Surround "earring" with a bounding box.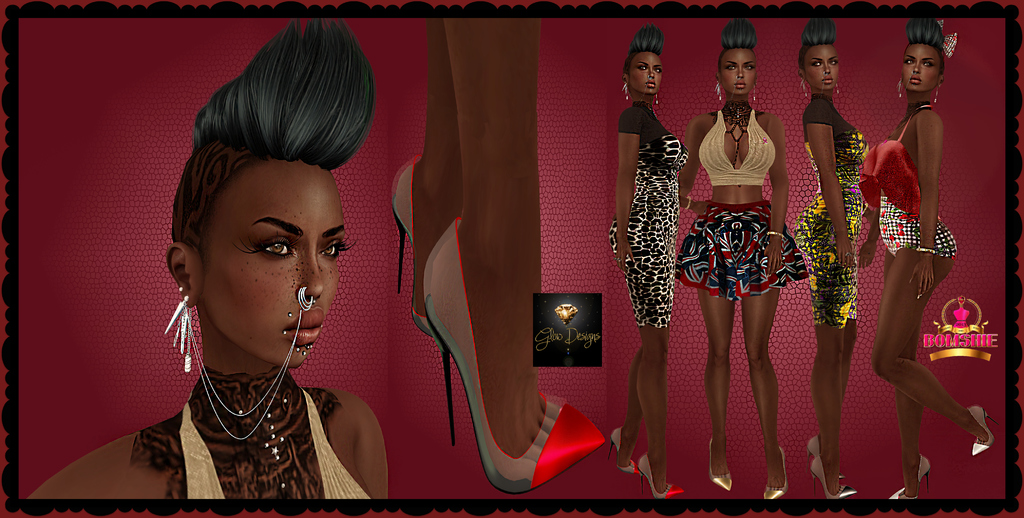
l=655, t=92, r=661, b=103.
